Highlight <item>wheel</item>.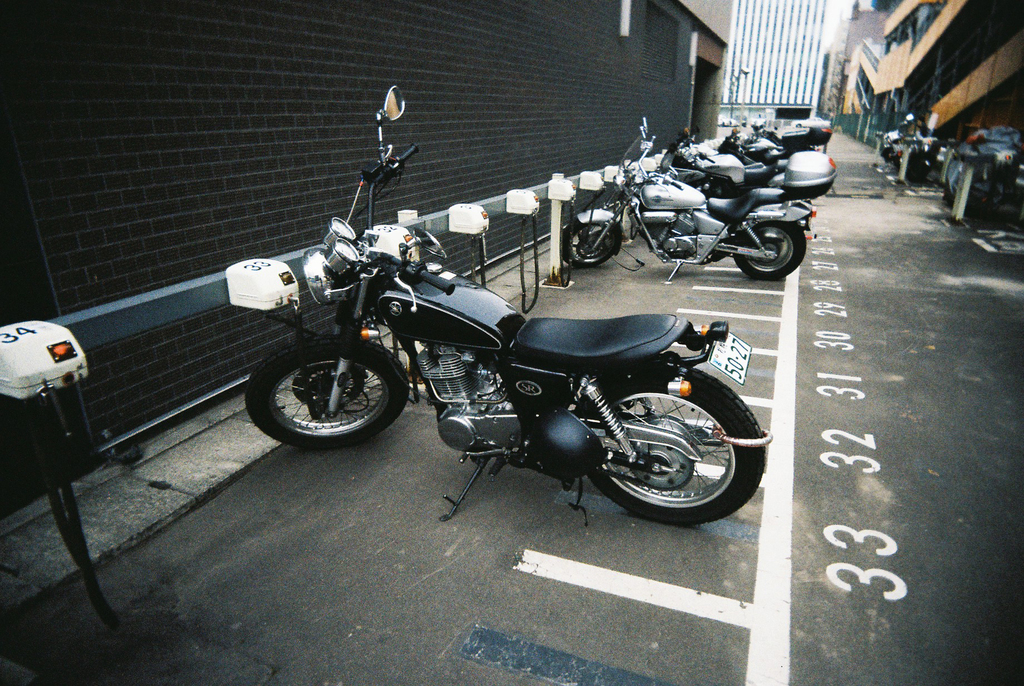
Highlighted region: box(241, 334, 412, 447).
